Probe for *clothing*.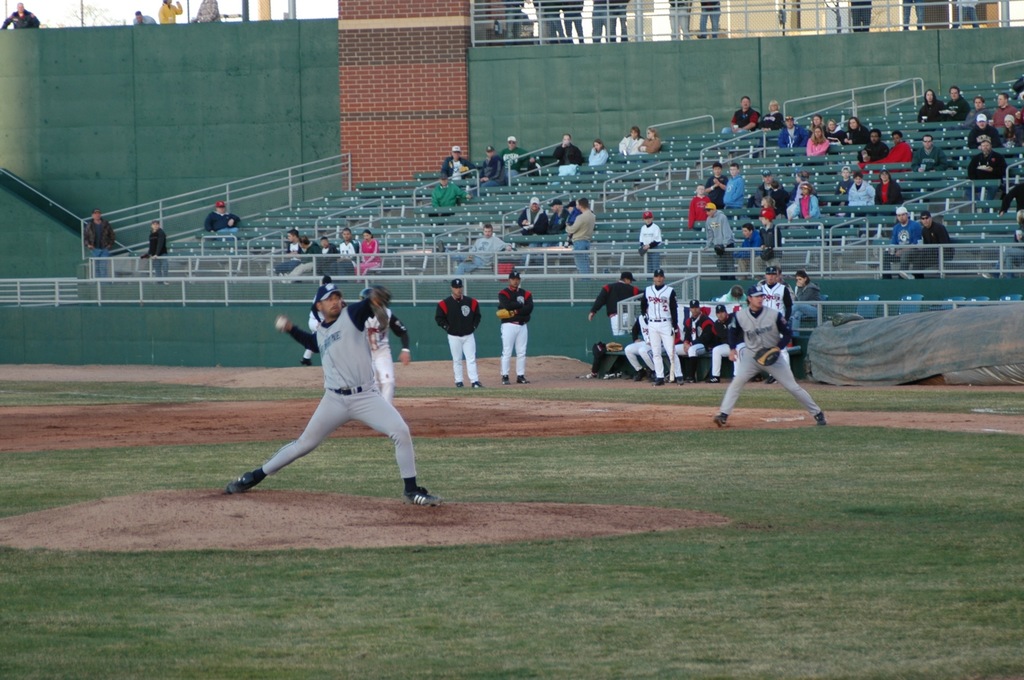
Probe result: x1=246 y1=288 x2=423 y2=486.
